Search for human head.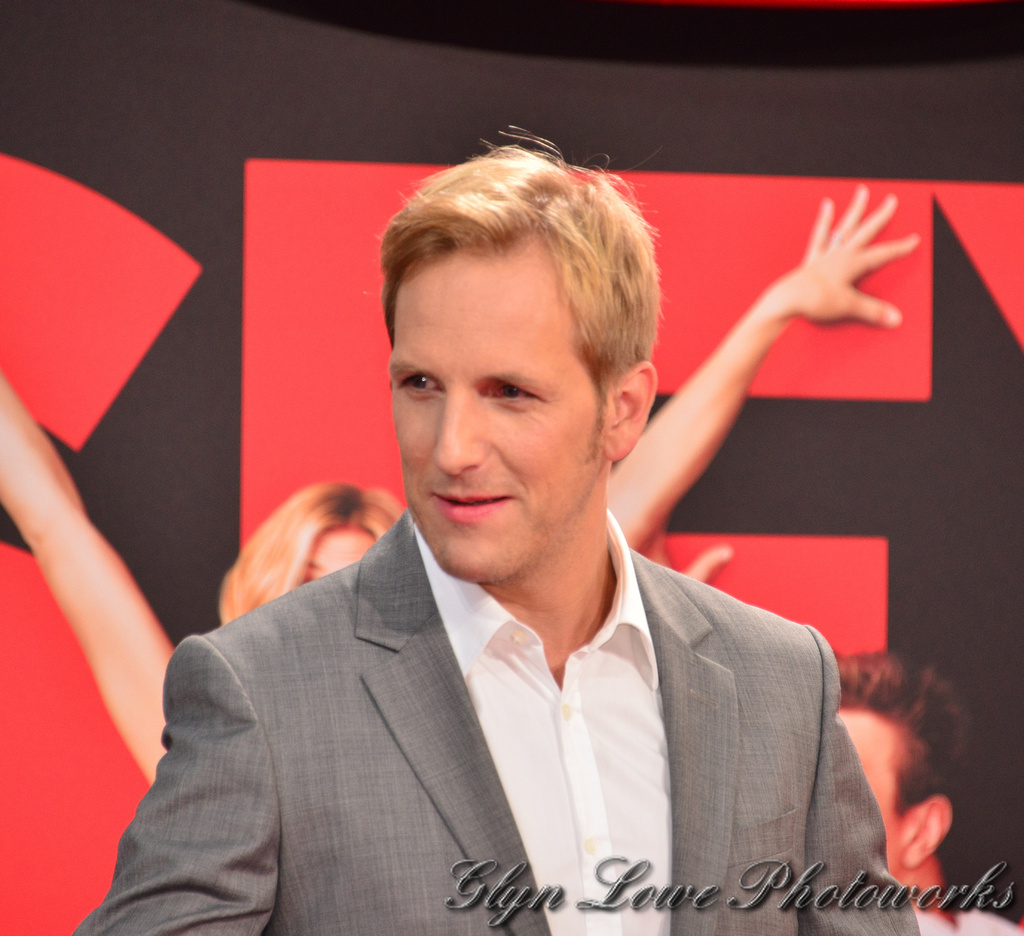
Found at left=222, top=481, right=405, bottom=613.
